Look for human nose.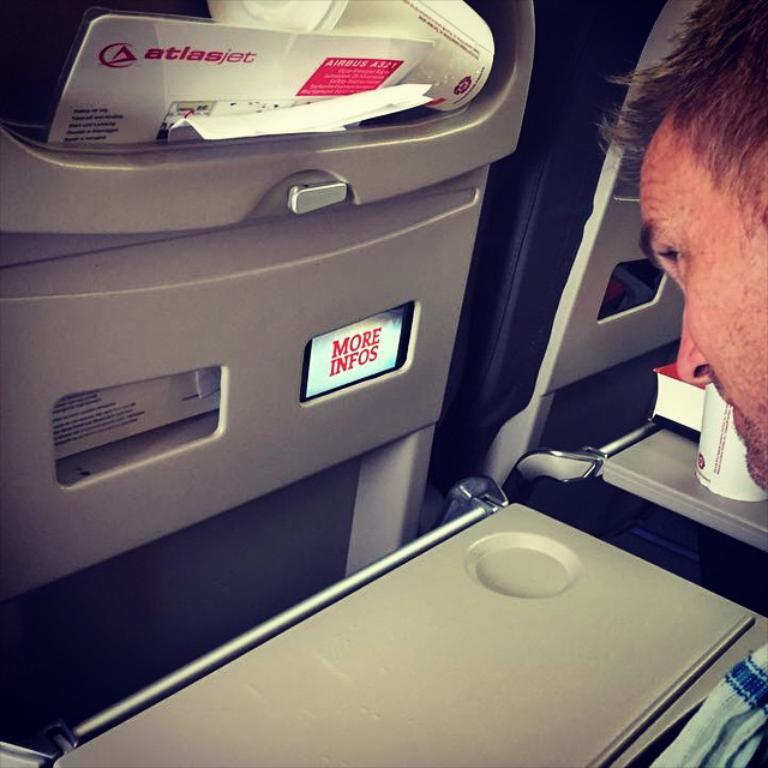
Found: 676/299/715/378.
